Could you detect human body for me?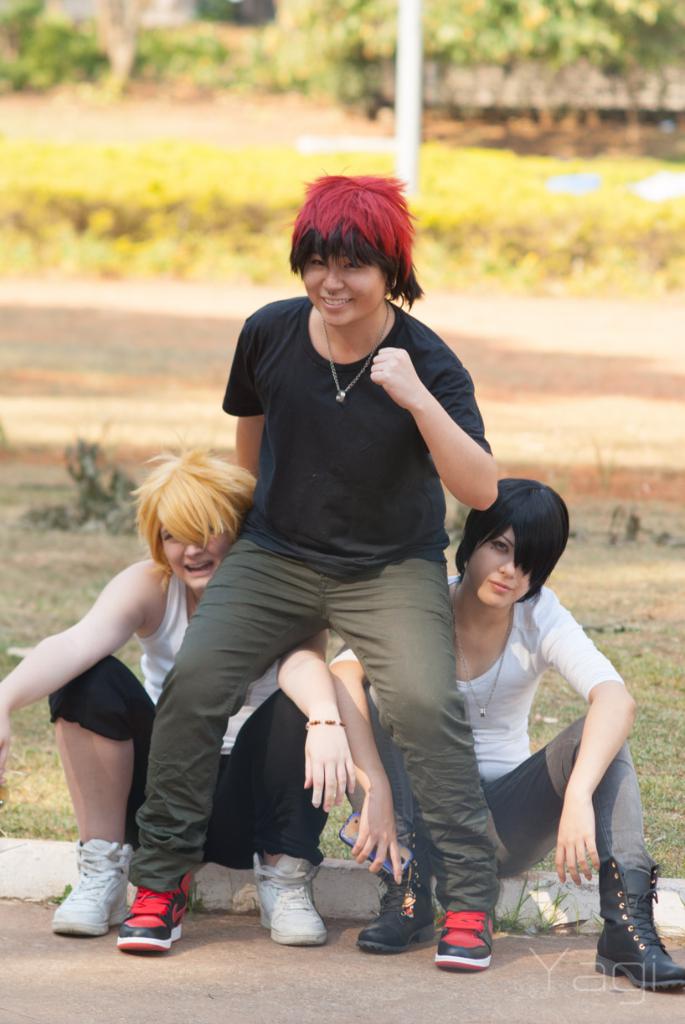
Detection result: left=331, top=464, right=683, bottom=1002.
